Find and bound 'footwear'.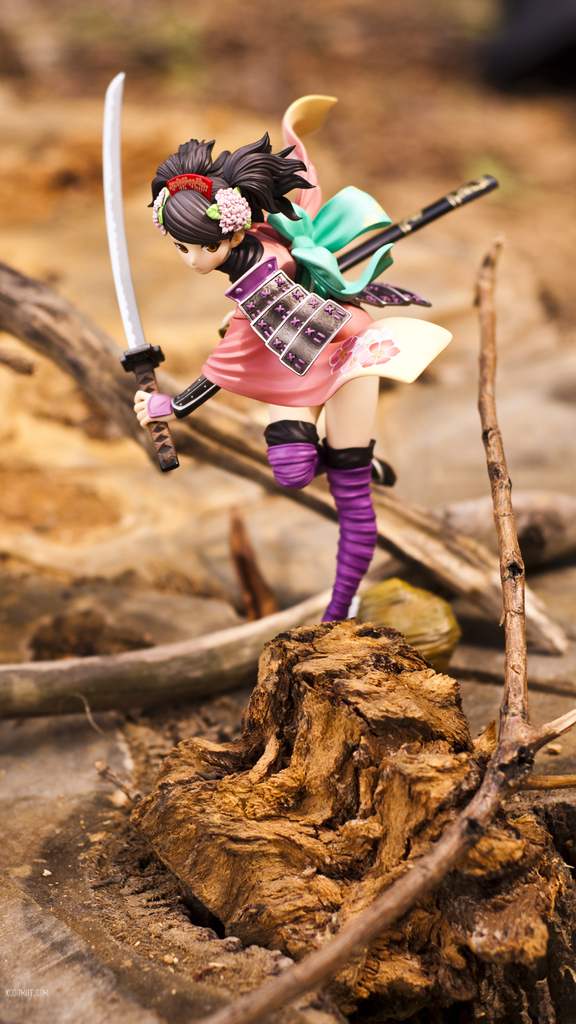
Bound: Rect(373, 454, 397, 490).
